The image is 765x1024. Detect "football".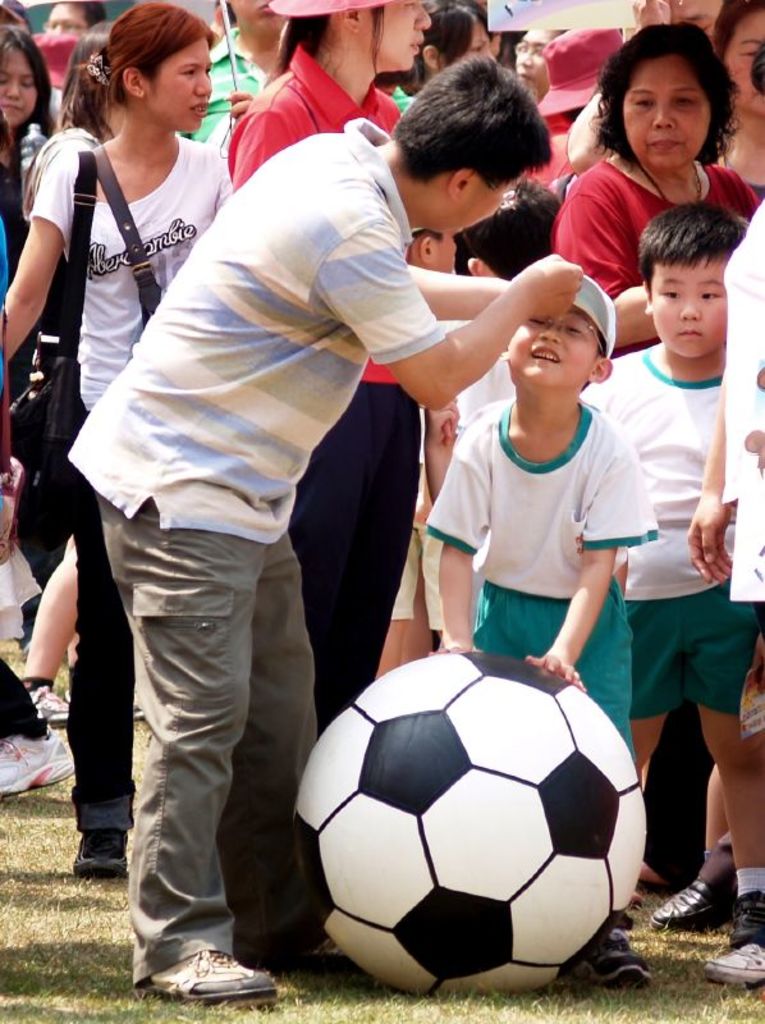
Detection: bbox(283, 648, 650, 1000).
